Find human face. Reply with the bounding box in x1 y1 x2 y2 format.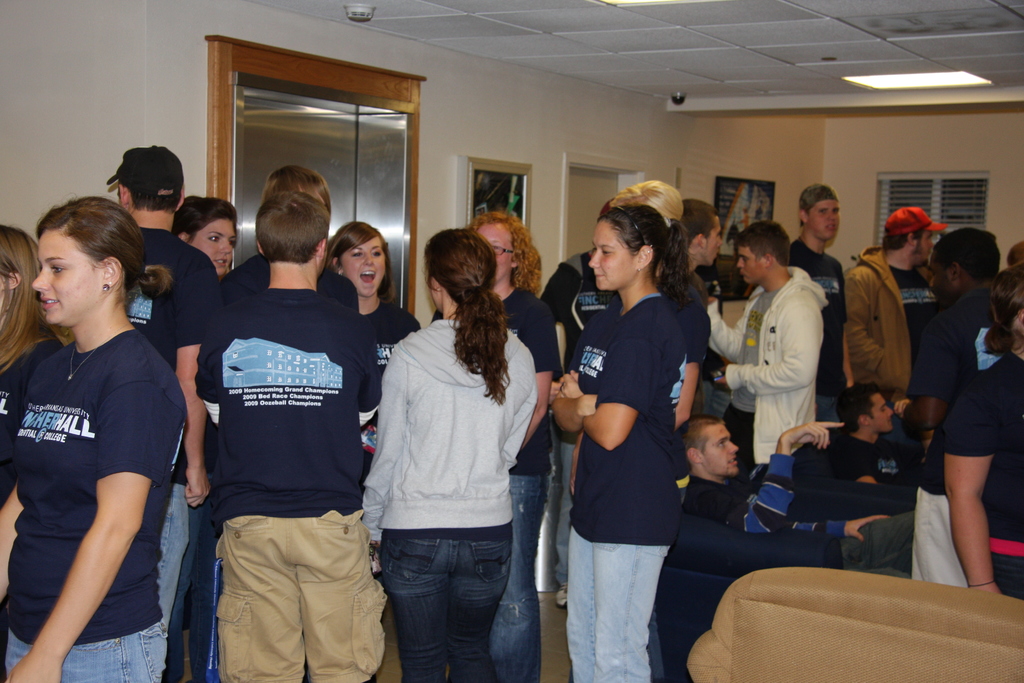
808 201 838 241.
